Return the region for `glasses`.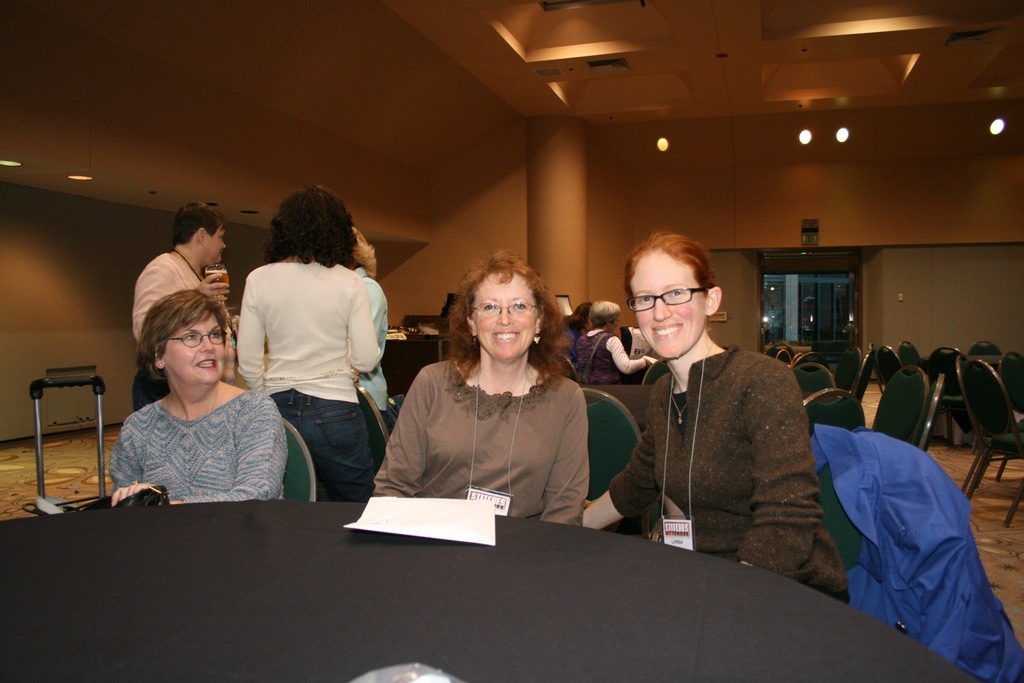
169, 329, 227, 348.
